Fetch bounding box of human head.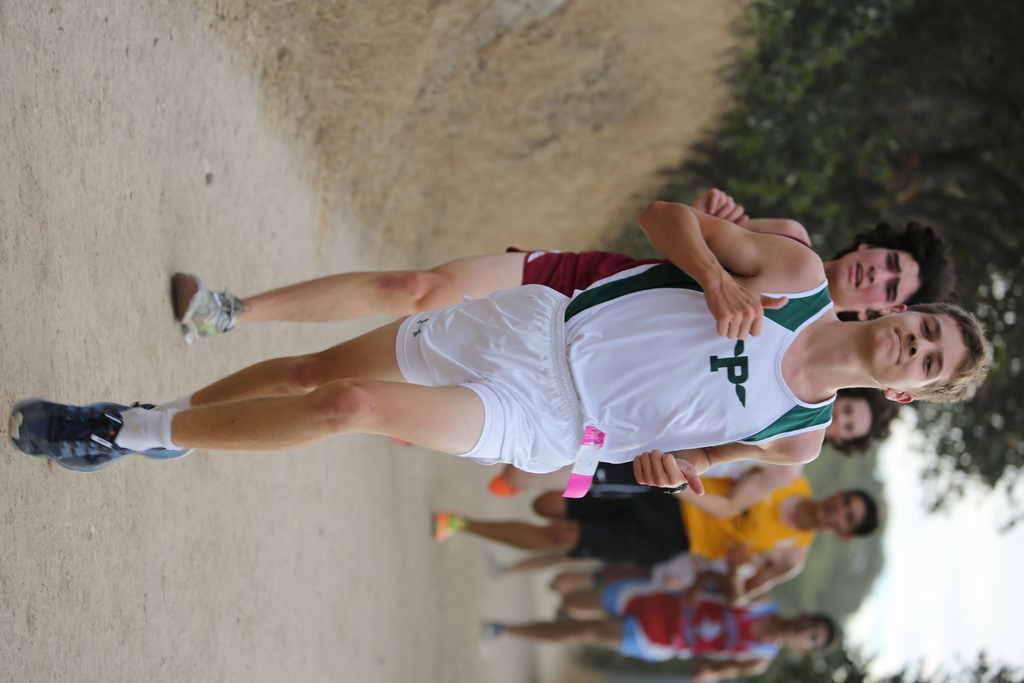
Bbox: crop(783, 613, 835, 653).
